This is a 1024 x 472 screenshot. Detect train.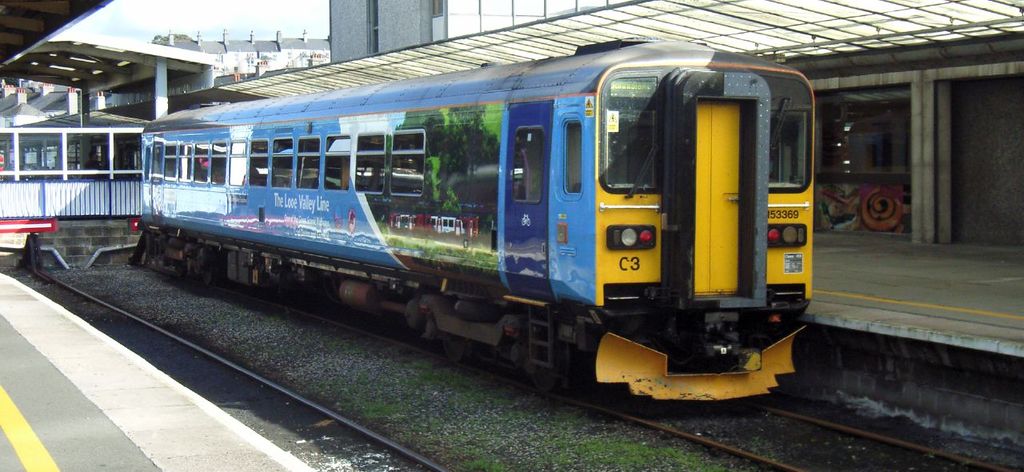
bbox(139, 36, 813, 405).
